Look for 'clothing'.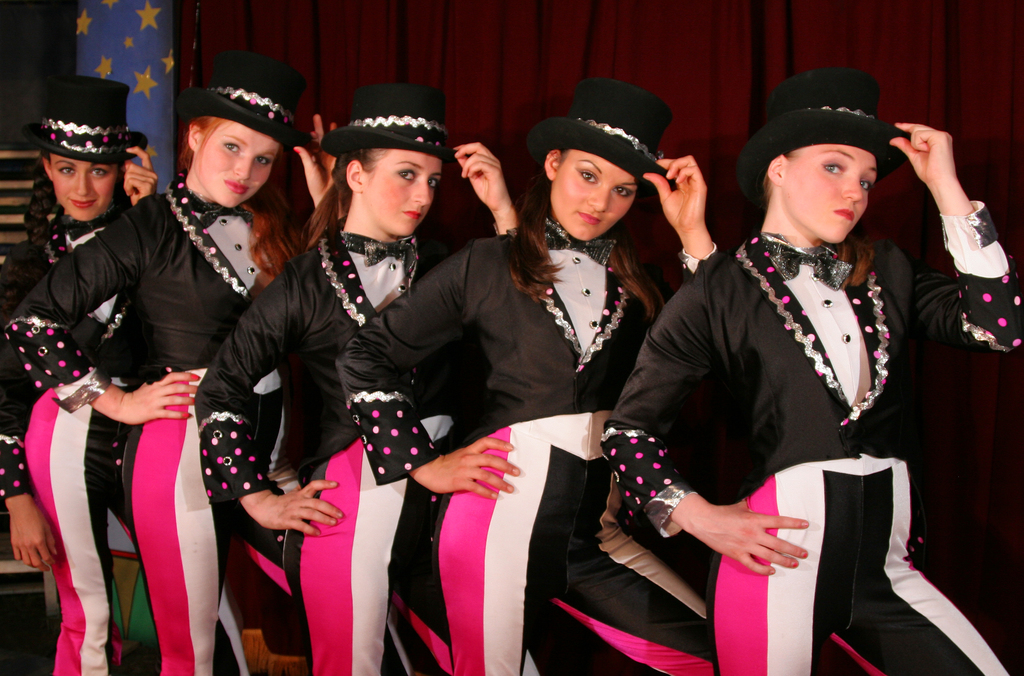
Found: crop(4, 167, 278, 675).
